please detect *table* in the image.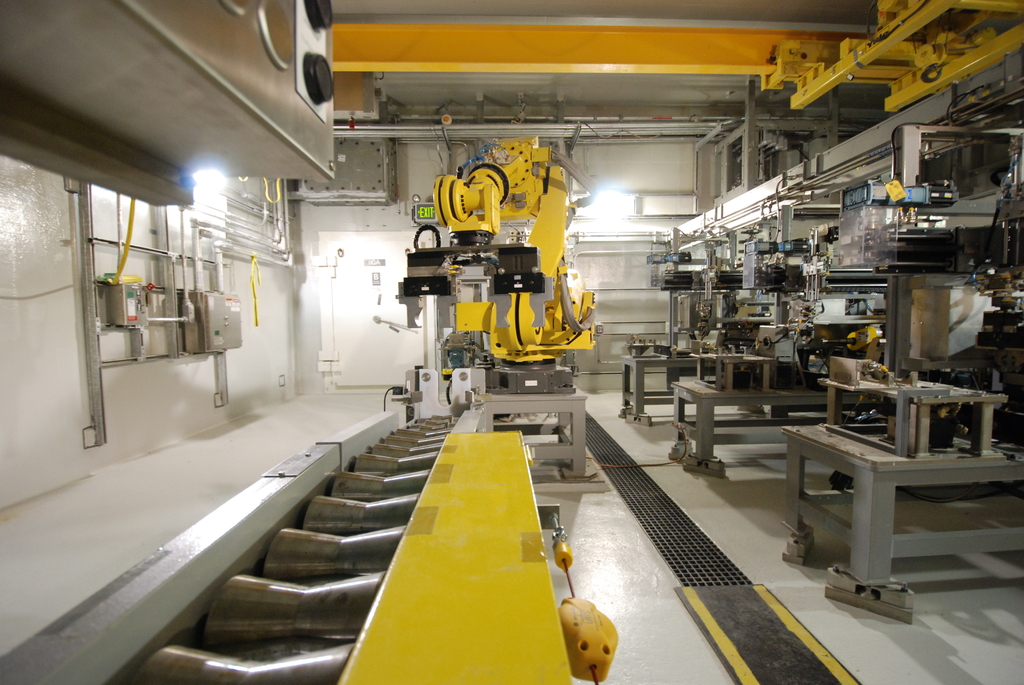
select_region(661, 380, 840, 484).
